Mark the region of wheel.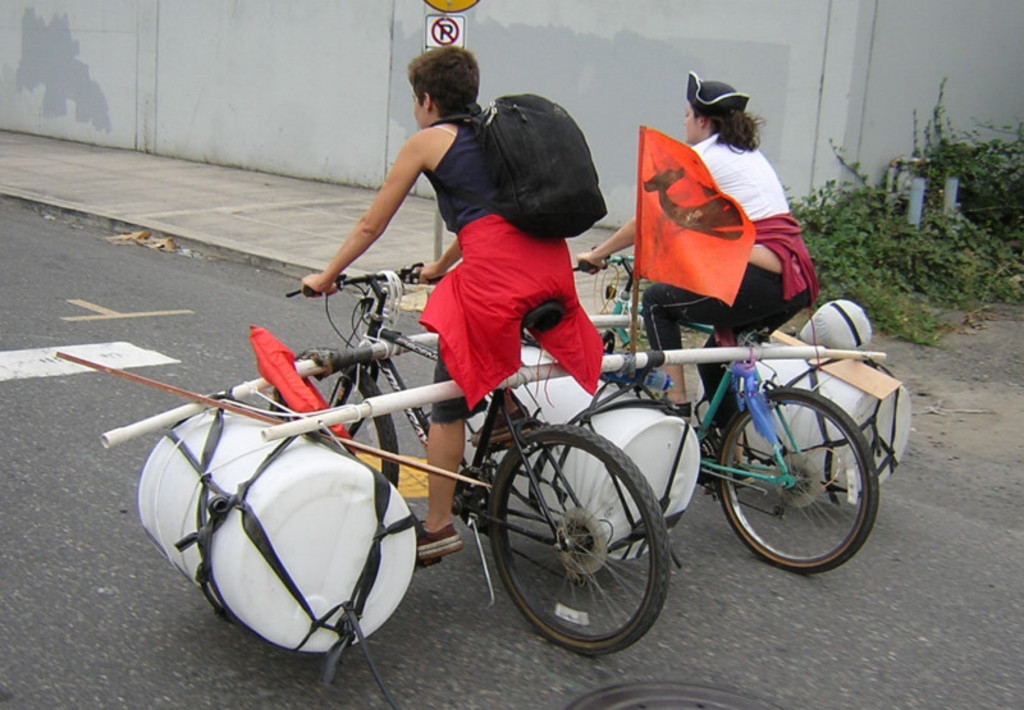
Region: bbox=[485, 438, 676, 651].
